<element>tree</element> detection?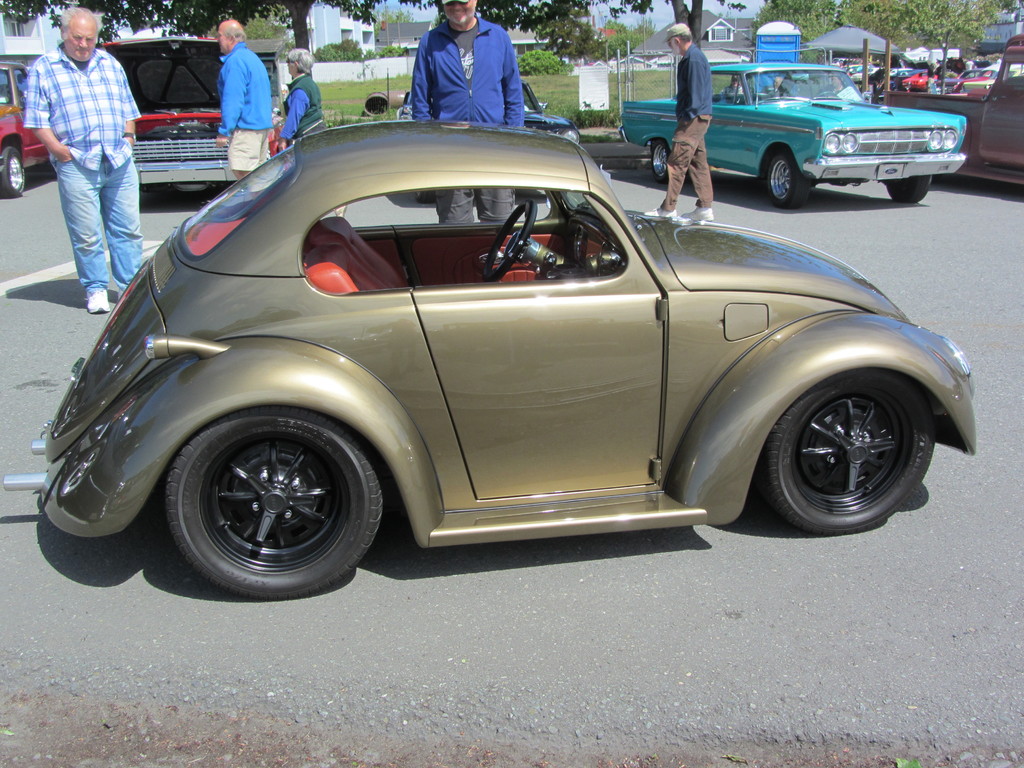
pyautogui.locateOnScreen(0, 0, 342, 65)
